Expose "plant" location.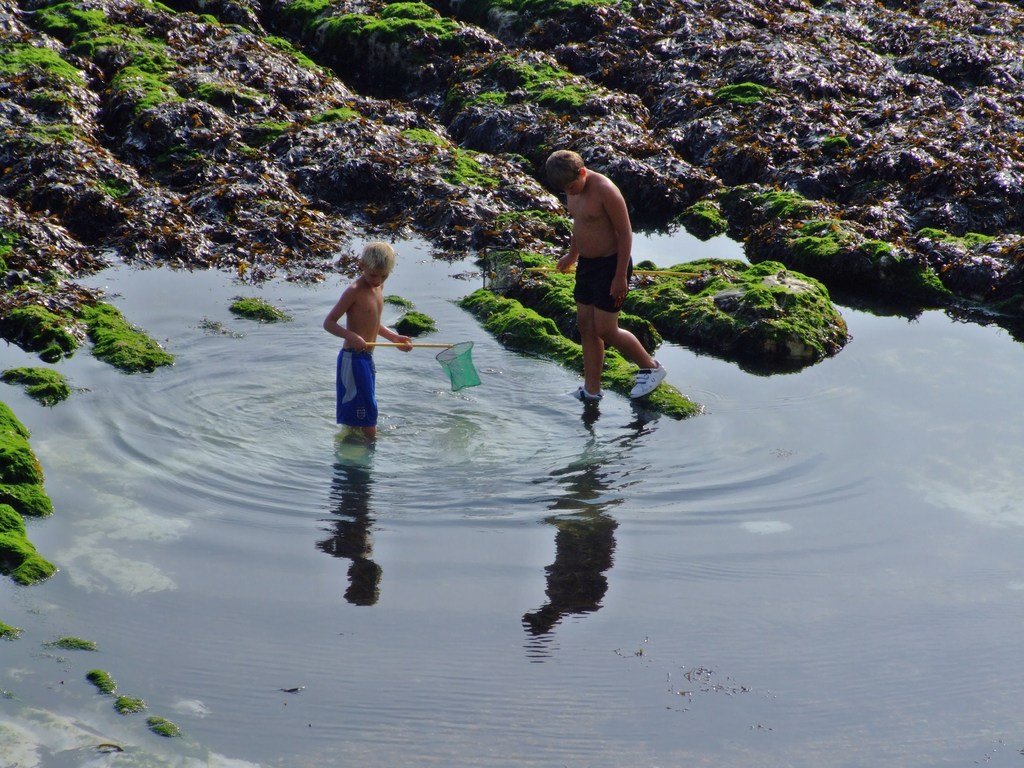
Exposed at BBox(21, 117, 76, 146).
